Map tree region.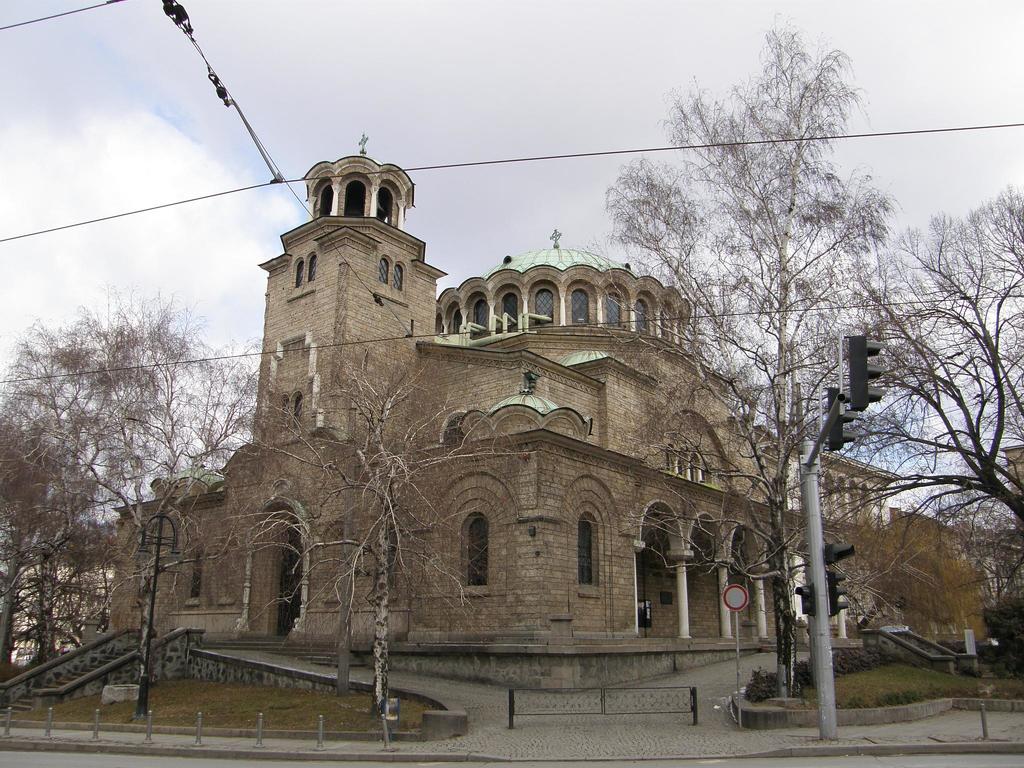
Mapped to select_region(4, 287, 275, 737).
